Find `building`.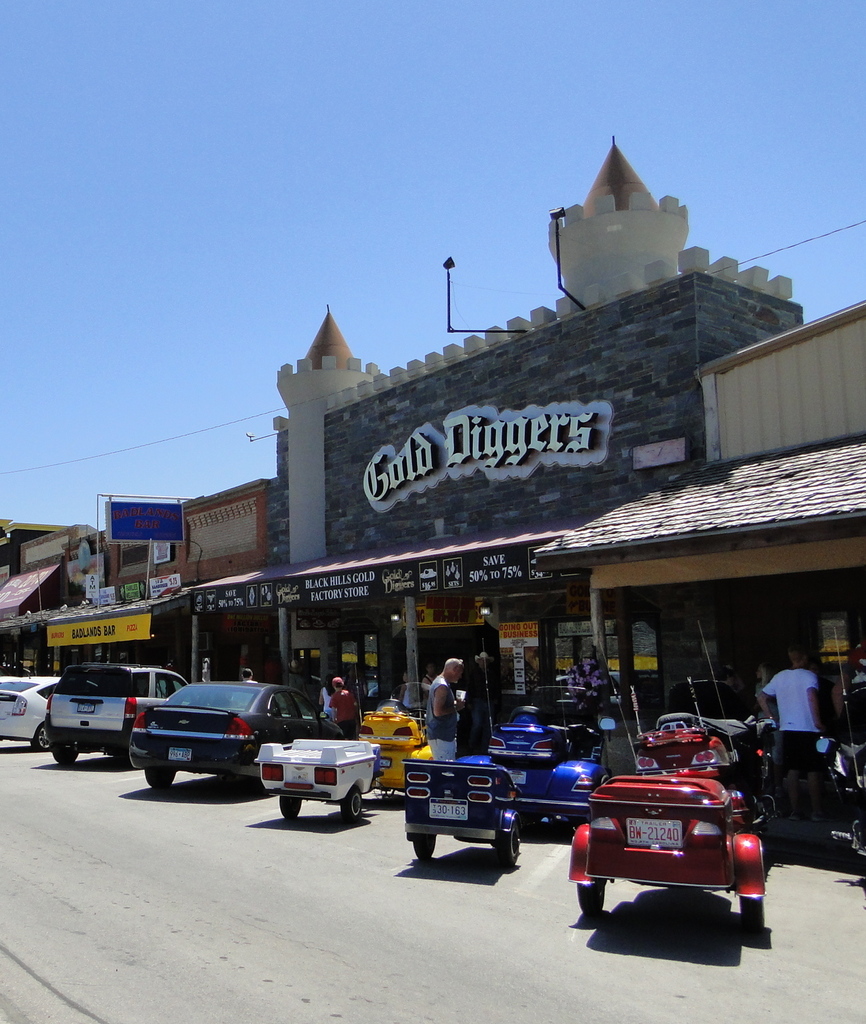
0:519:102:673.
